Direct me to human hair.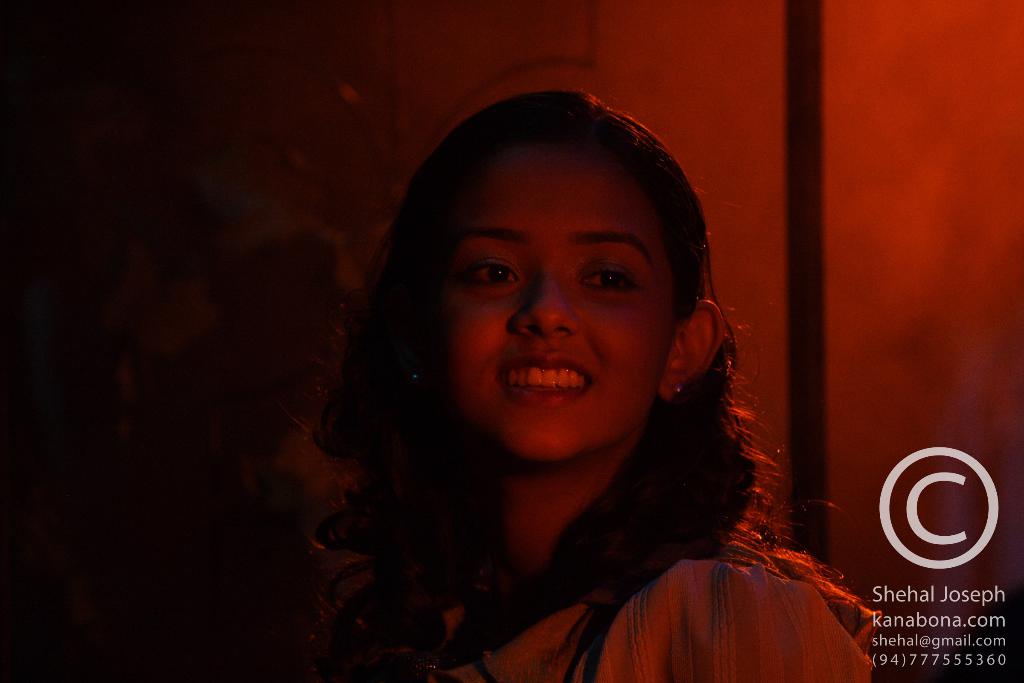
Direction: {"x1": 323, "y1": 51, "x2": 785, "y2": 583}.
